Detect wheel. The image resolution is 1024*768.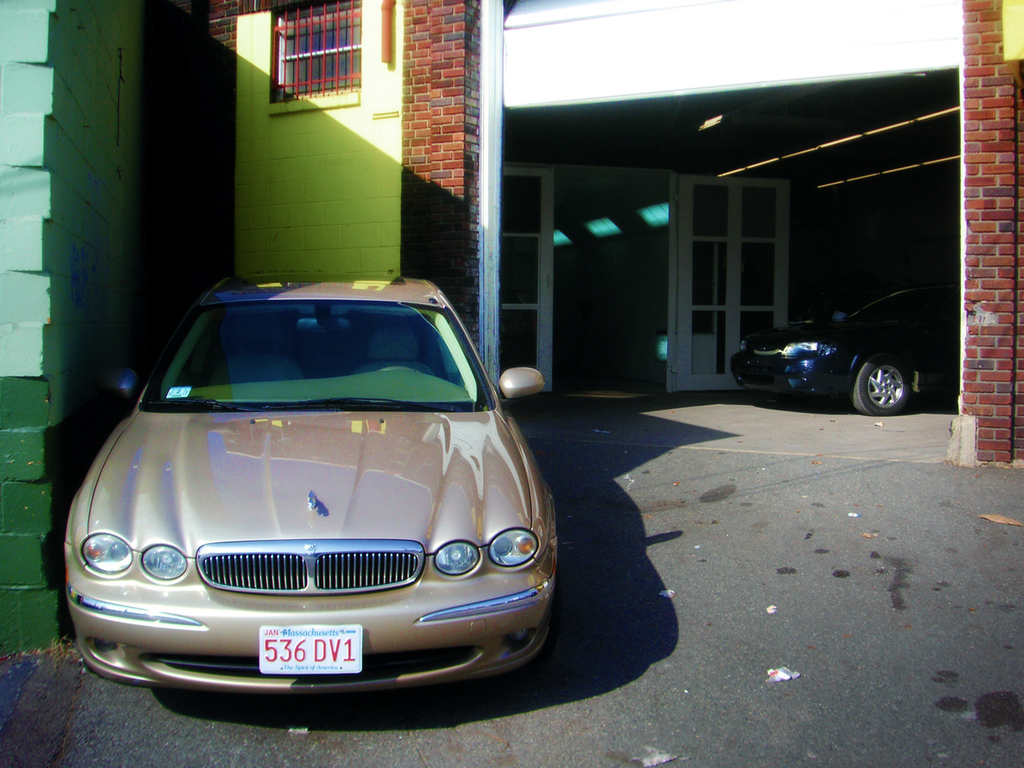
l=852, t=338, r=925, b=414.
